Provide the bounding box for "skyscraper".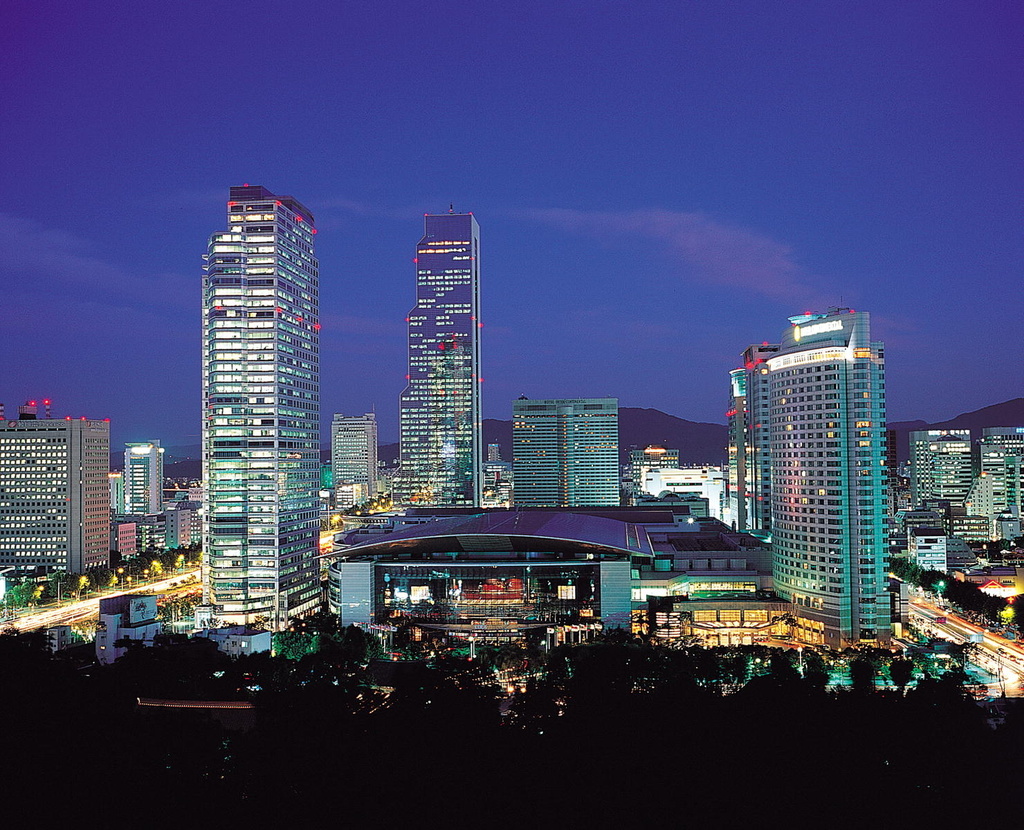
{"left": 720, "top": 345, "right": 789, "bottom": 545}.
